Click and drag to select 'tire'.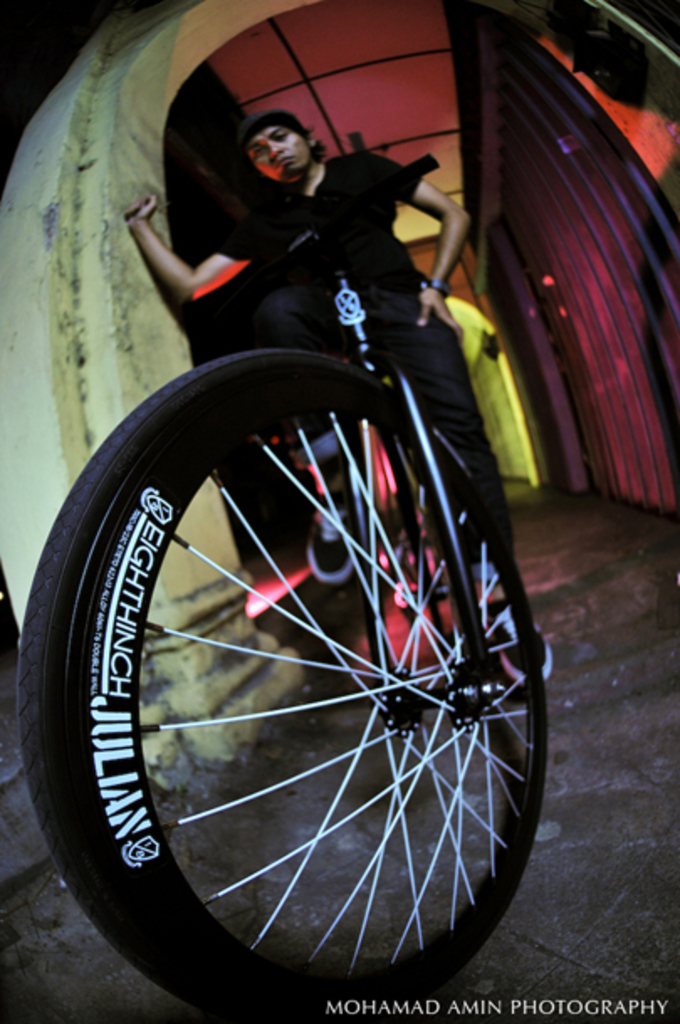
Selection: <bbox>69, 302, 556, 995</bbox>.
